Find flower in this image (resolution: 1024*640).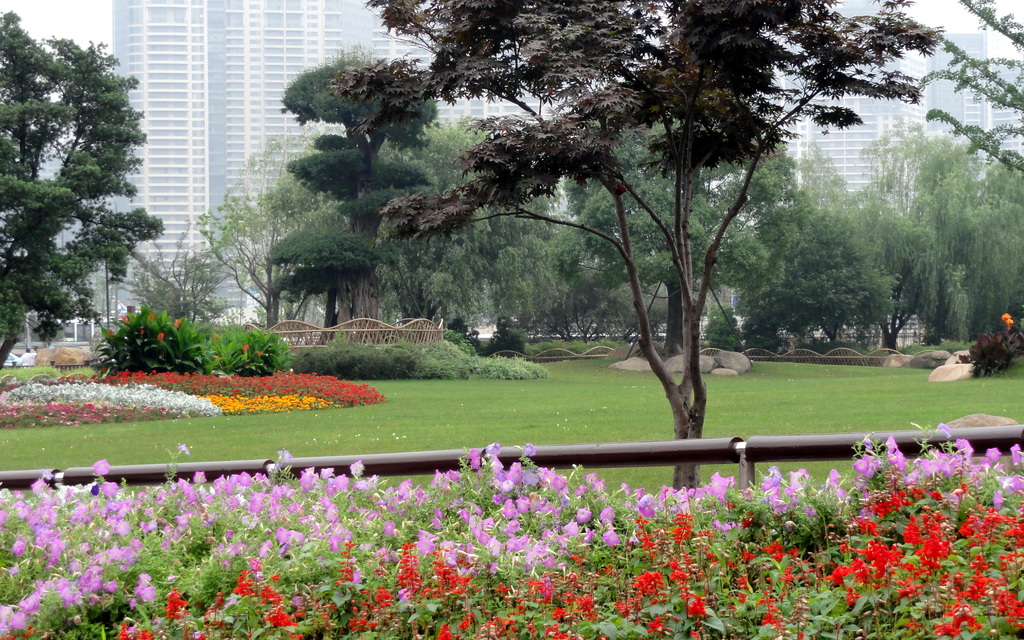
<box>109,326,111,334</box>.
